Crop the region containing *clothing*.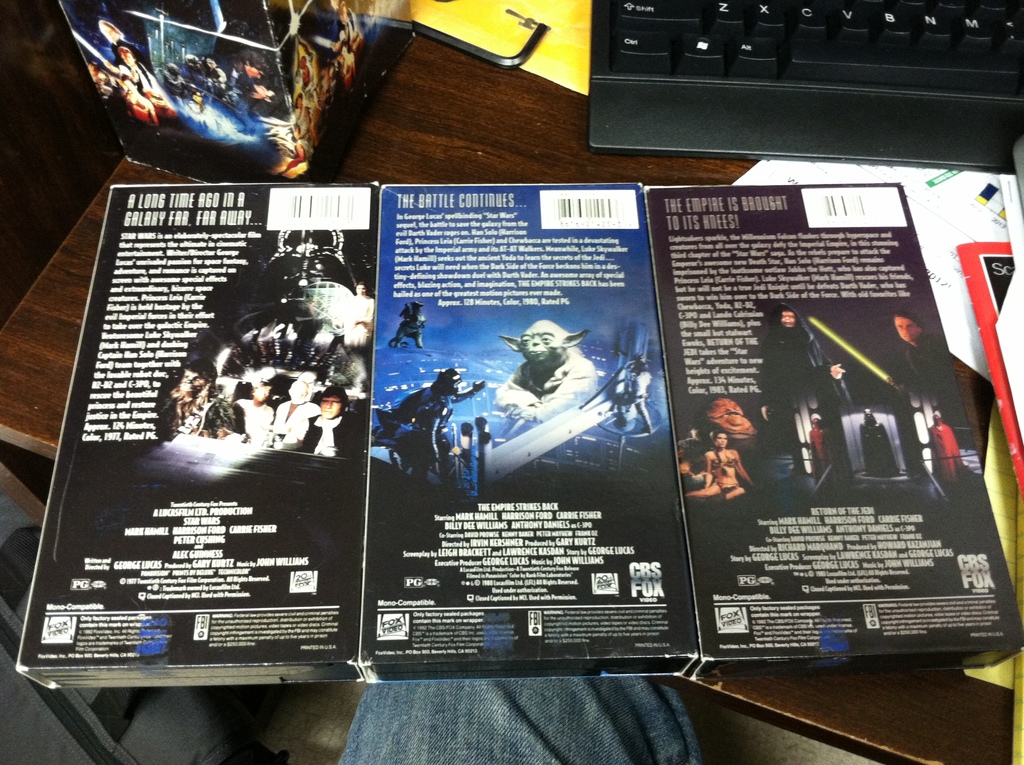
Crop region: left=895, top=329, right=940, bottom=391.
